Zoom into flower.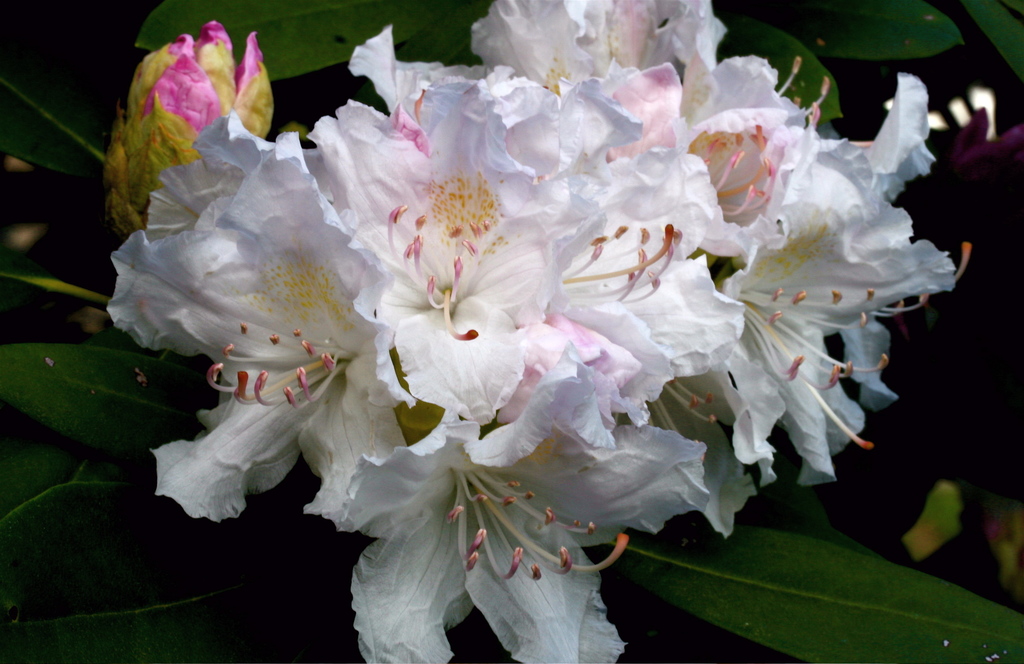
Zoom target: (x1=115, y1=18, x2=280, y2=226).
